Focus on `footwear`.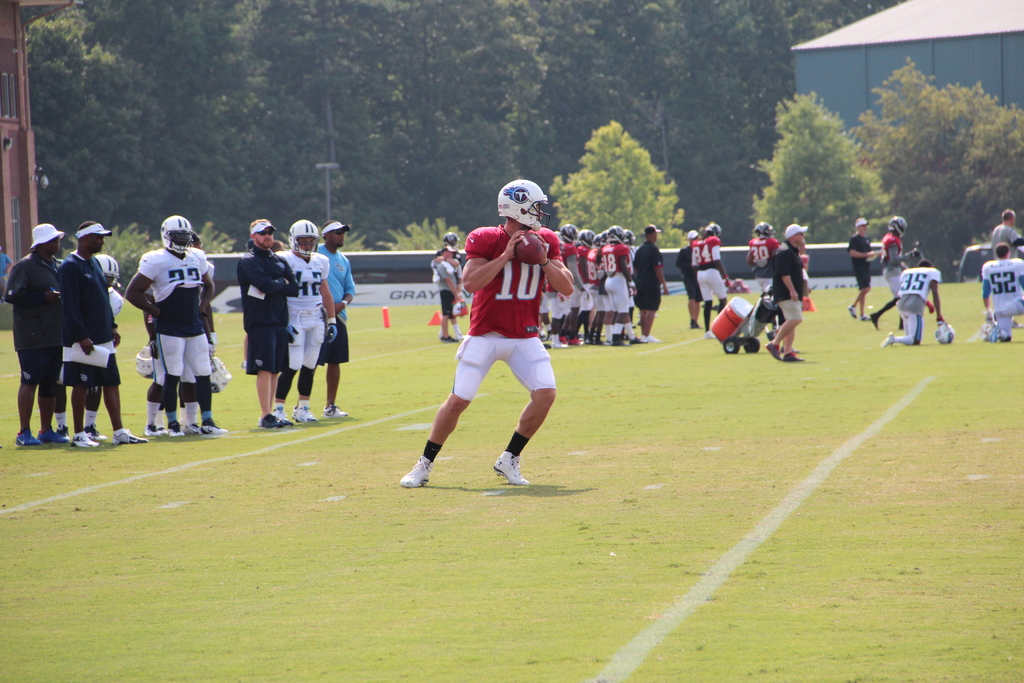
Focused at 397, 456, 437, 488.
